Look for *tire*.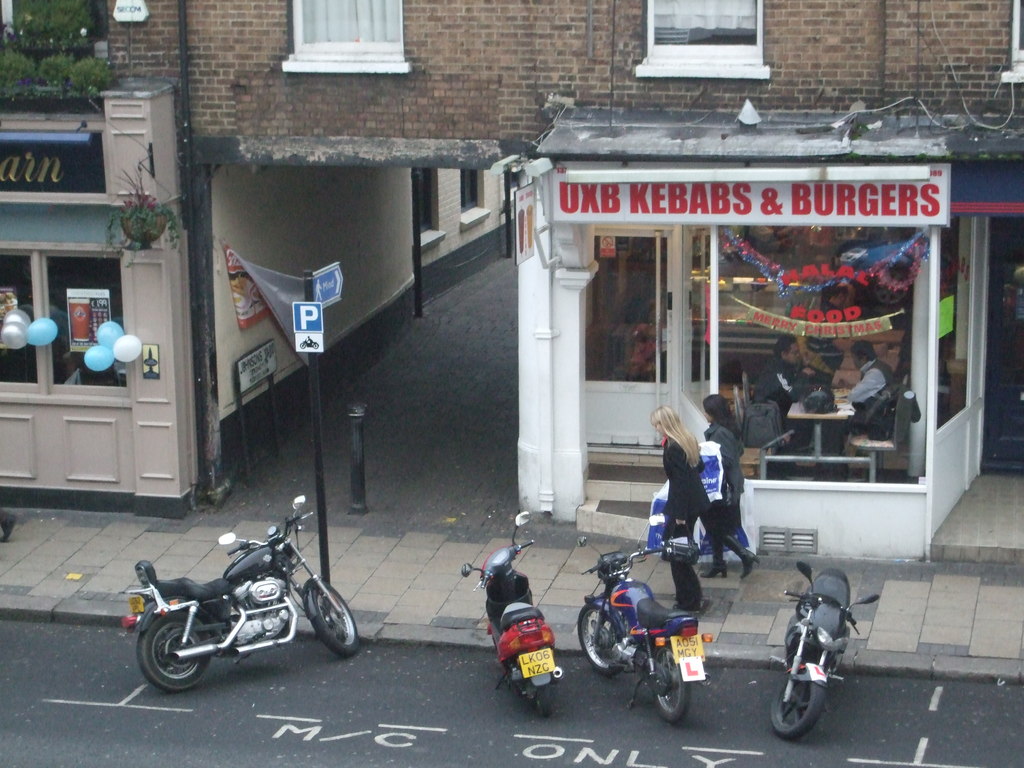
Found: pyautogui.locateOnScreen(653, 644, 690, 720).
